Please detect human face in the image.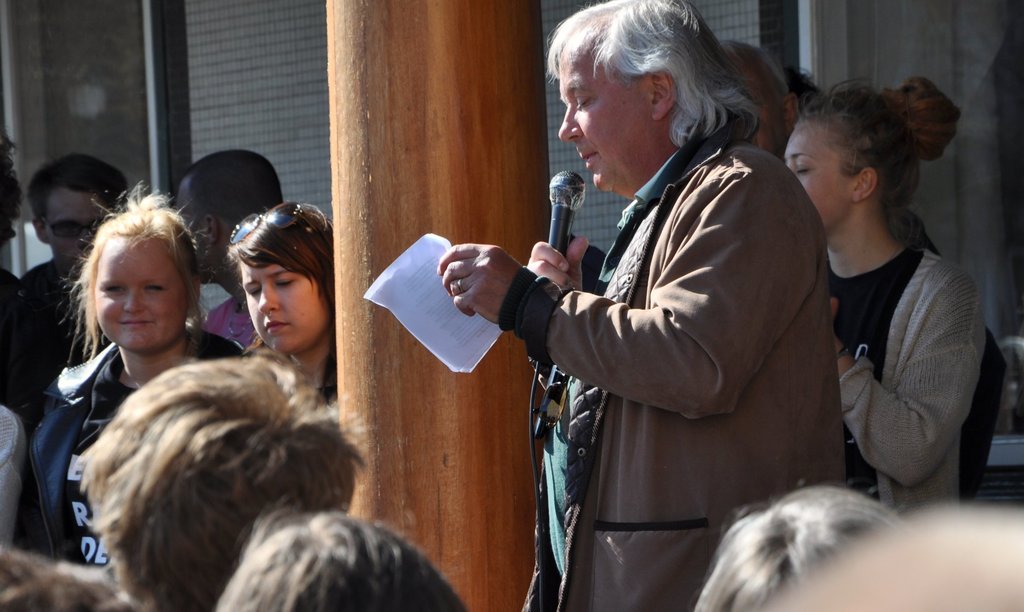
47:190:108:279.
